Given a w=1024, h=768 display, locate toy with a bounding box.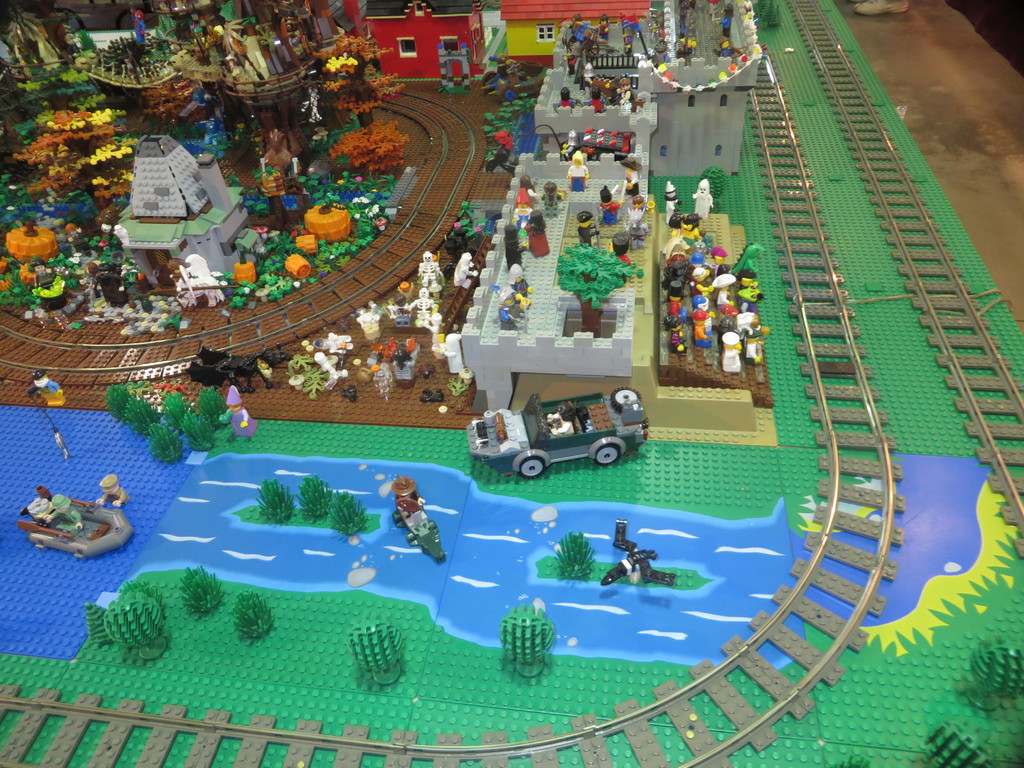
Located: (603,516,676,588).
